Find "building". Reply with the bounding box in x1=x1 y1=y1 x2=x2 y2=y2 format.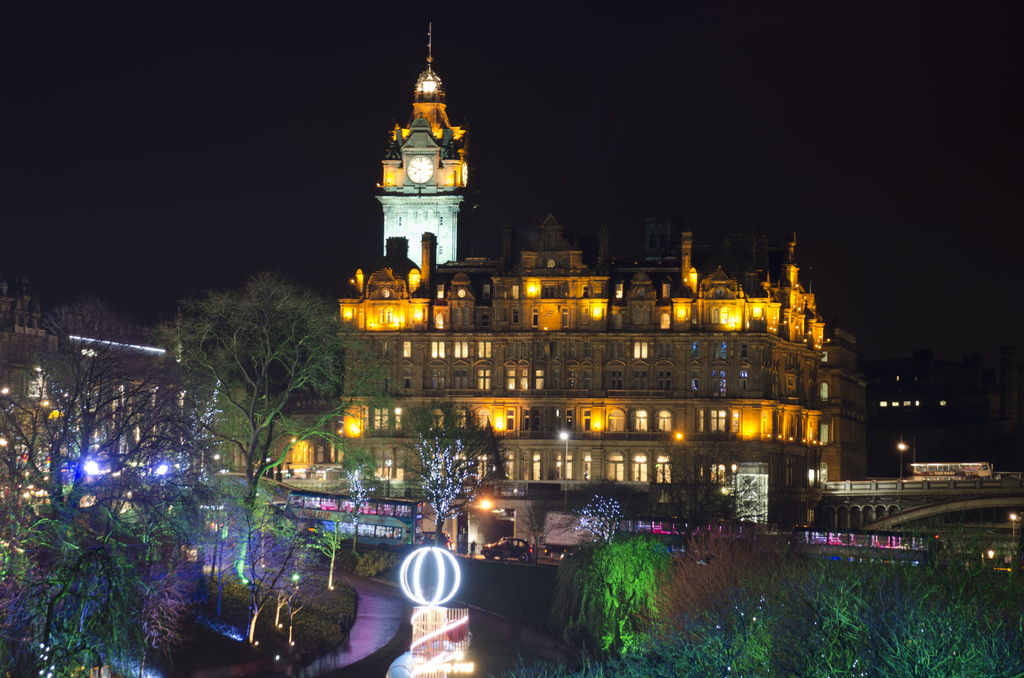
x1=216 y1=26 x2=870 y2=530.
